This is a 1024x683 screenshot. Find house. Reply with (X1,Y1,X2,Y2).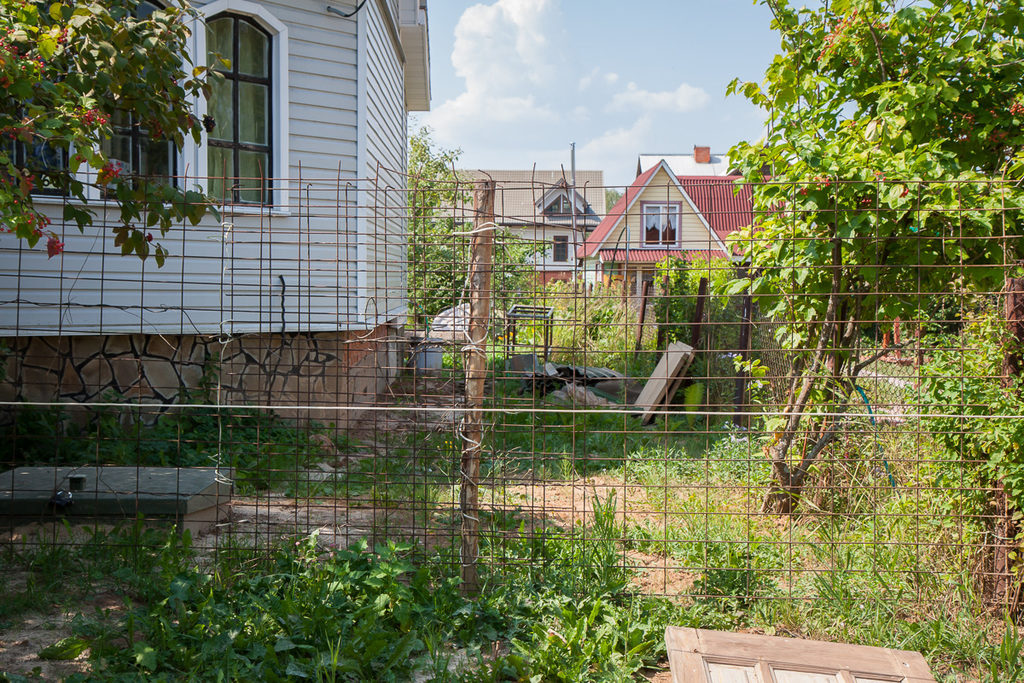
(429,168,602,296).
